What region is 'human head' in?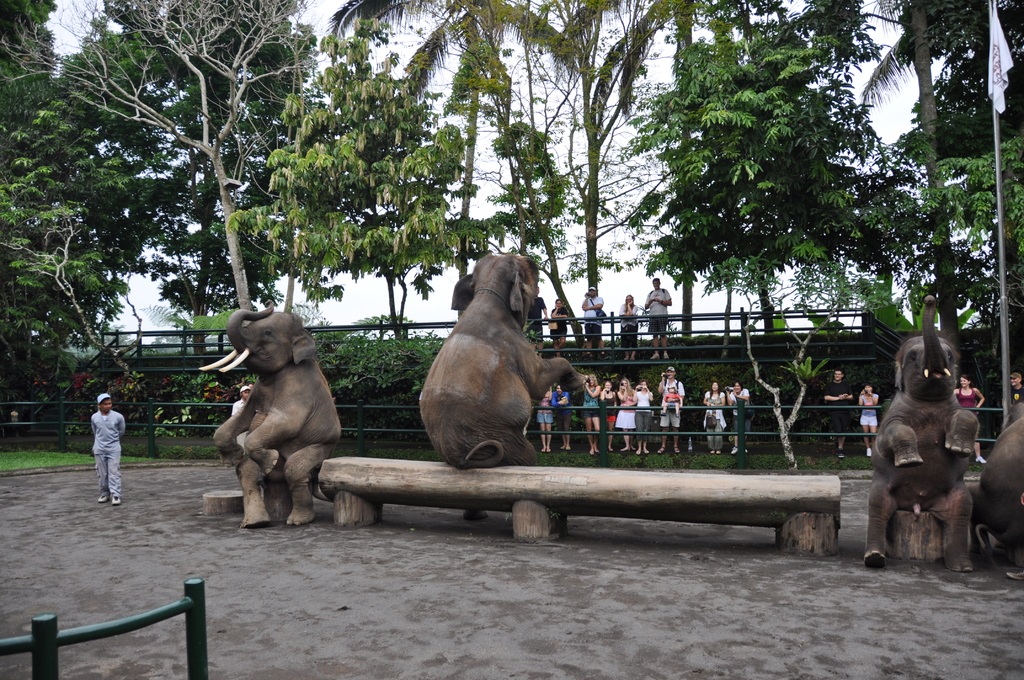
left=558, top=300, right=561, bottom=304.
